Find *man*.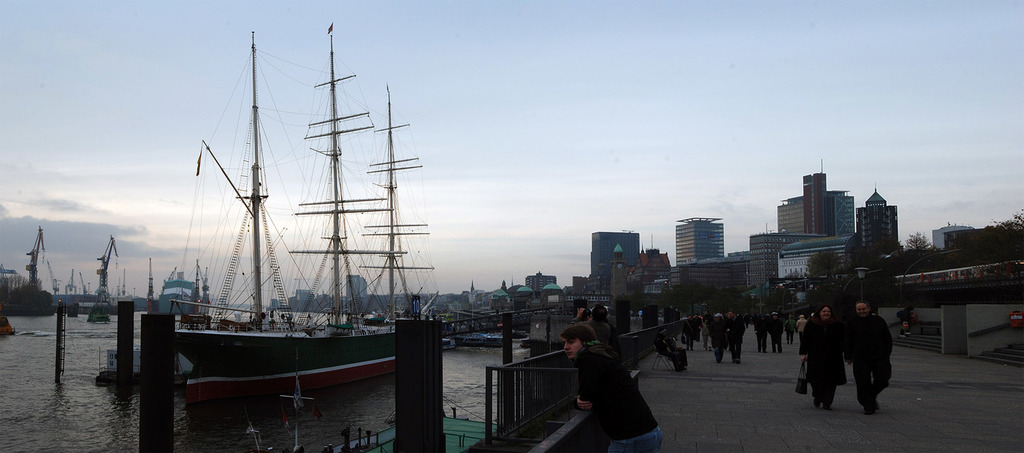
BBox(796, 313, 808, 340).
